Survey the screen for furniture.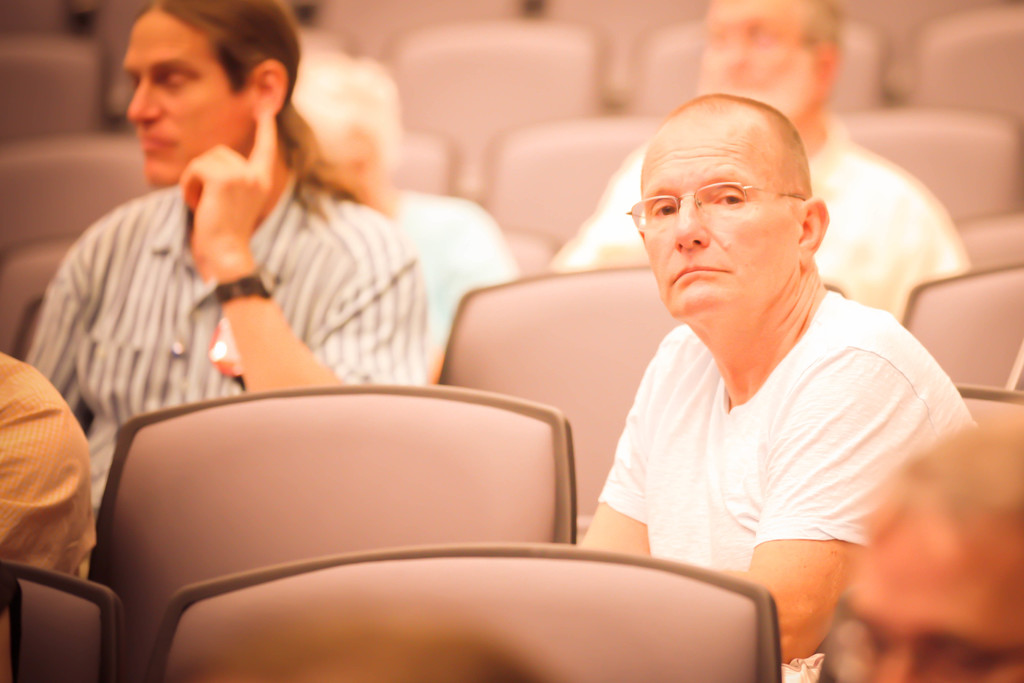
Survey found: 0, 128, 156, 251.
